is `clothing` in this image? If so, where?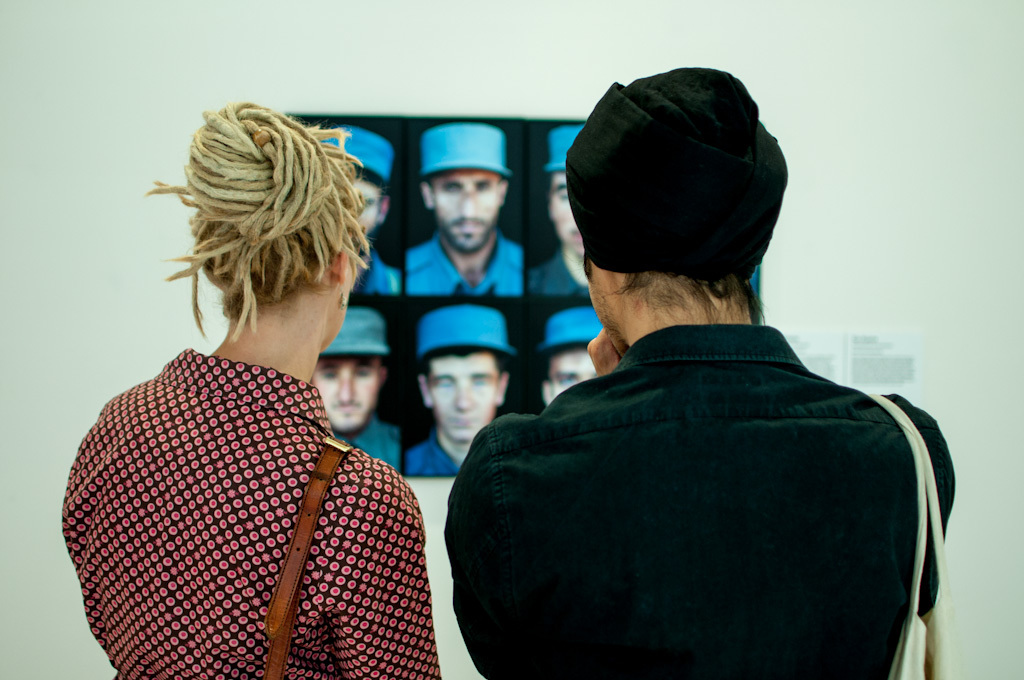
Yes, at 441, 319, 958, 679.
